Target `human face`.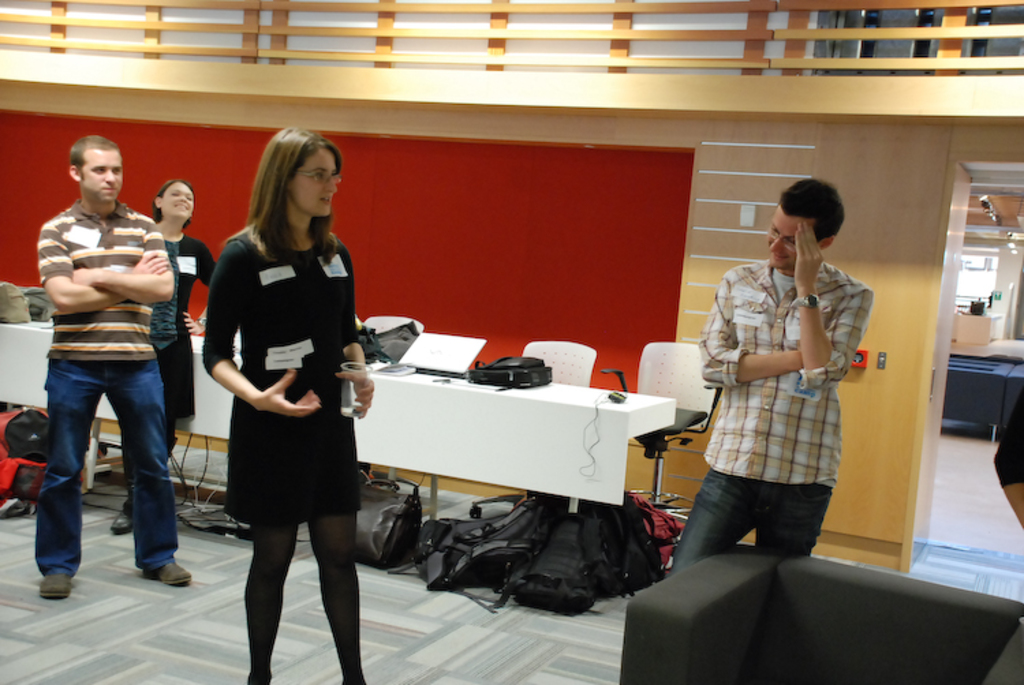
Target region: x1=79, y1=146, x2=126, y2=202.
